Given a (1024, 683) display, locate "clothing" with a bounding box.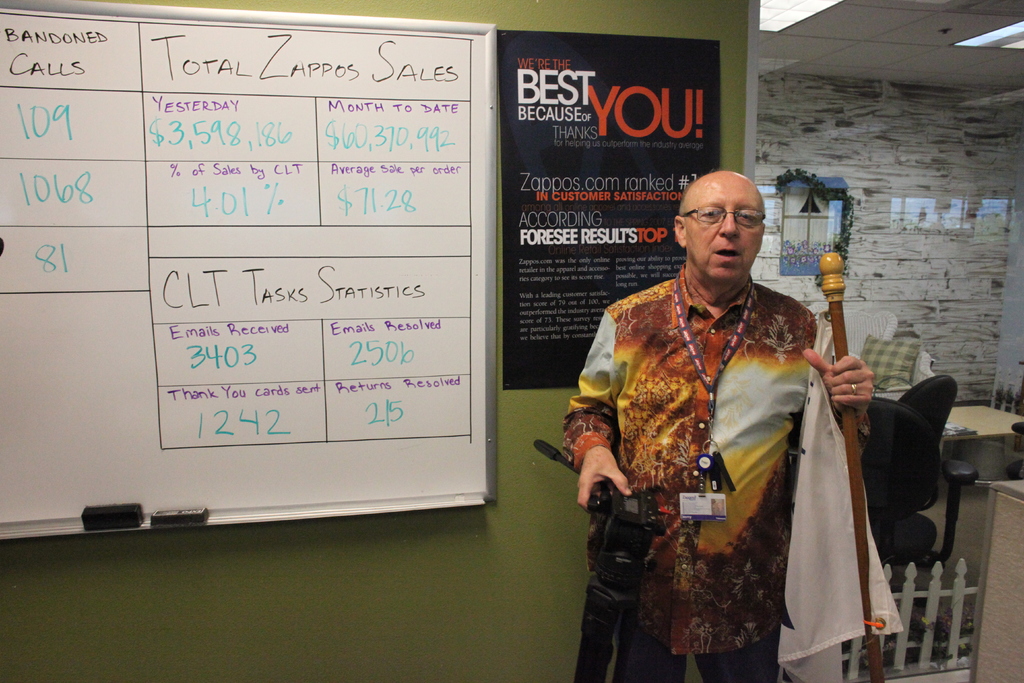
Located: 593, 245, 899, 664.
